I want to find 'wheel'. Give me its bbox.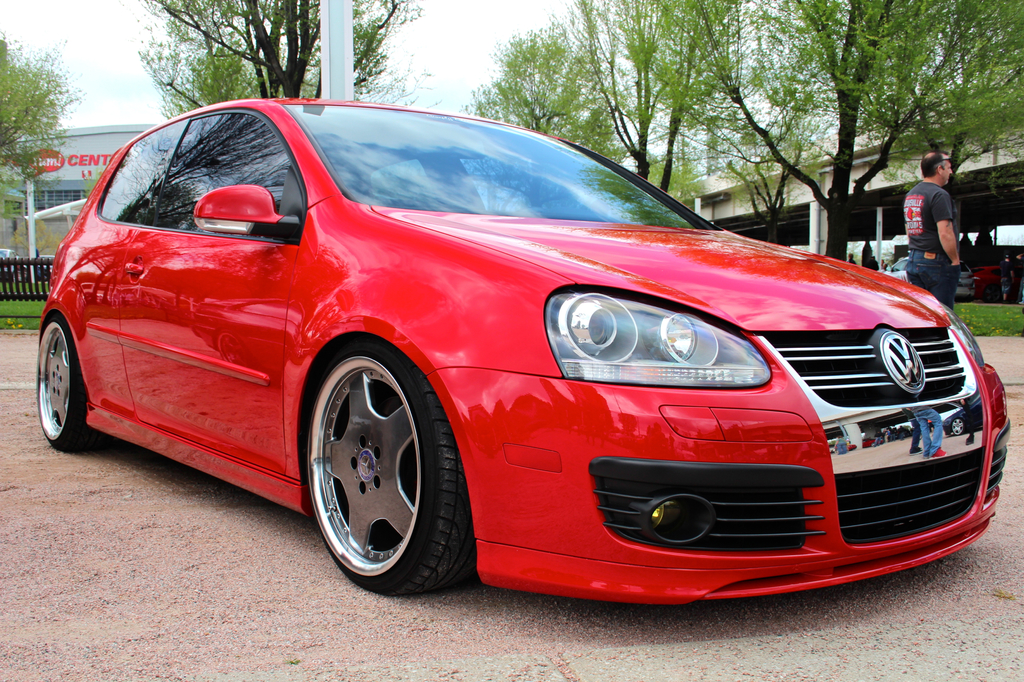
x1=294 y1=331 x2=451 y2=598.
